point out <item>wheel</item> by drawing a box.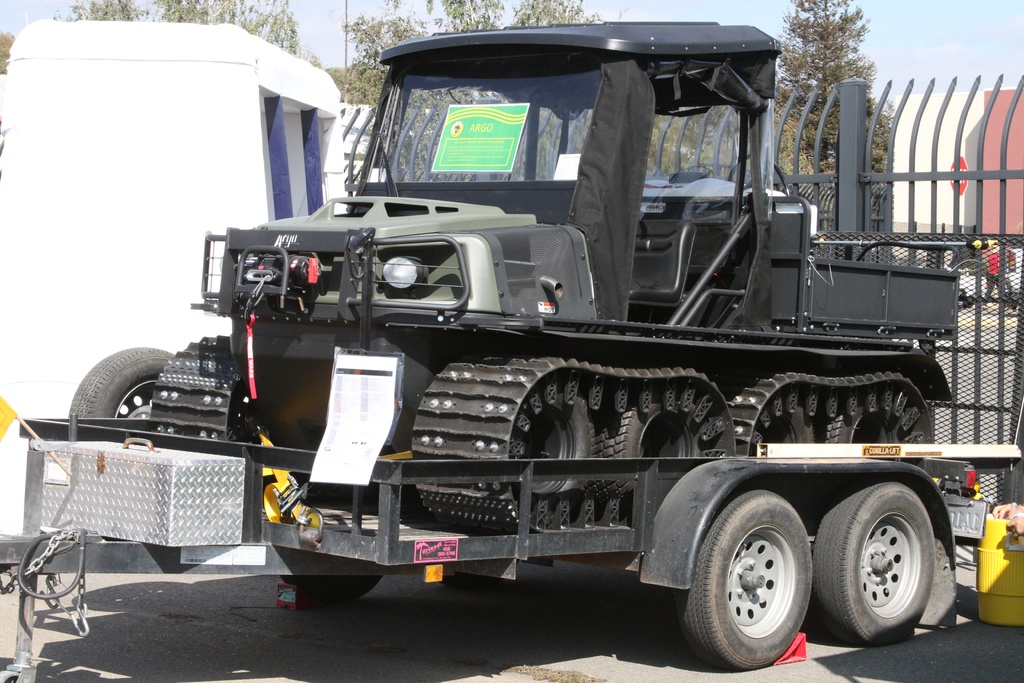
516 390 600 529.
